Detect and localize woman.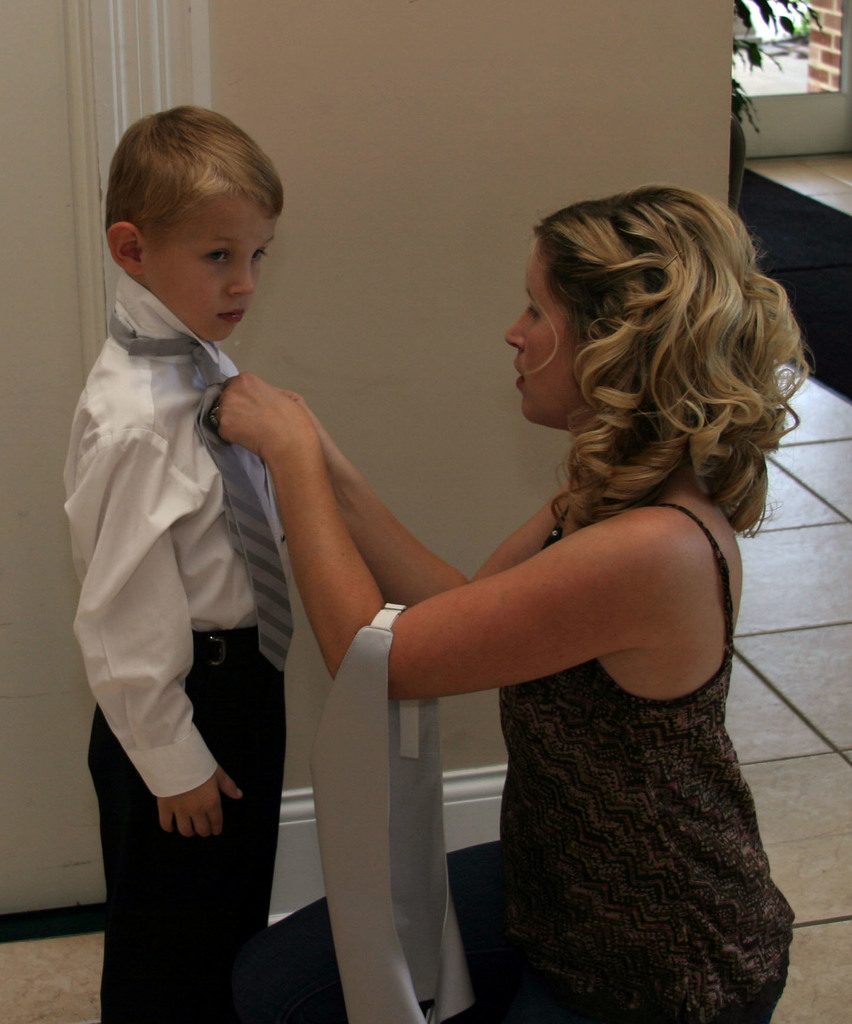
Localized at crop(203, 191, 831, 1023).
